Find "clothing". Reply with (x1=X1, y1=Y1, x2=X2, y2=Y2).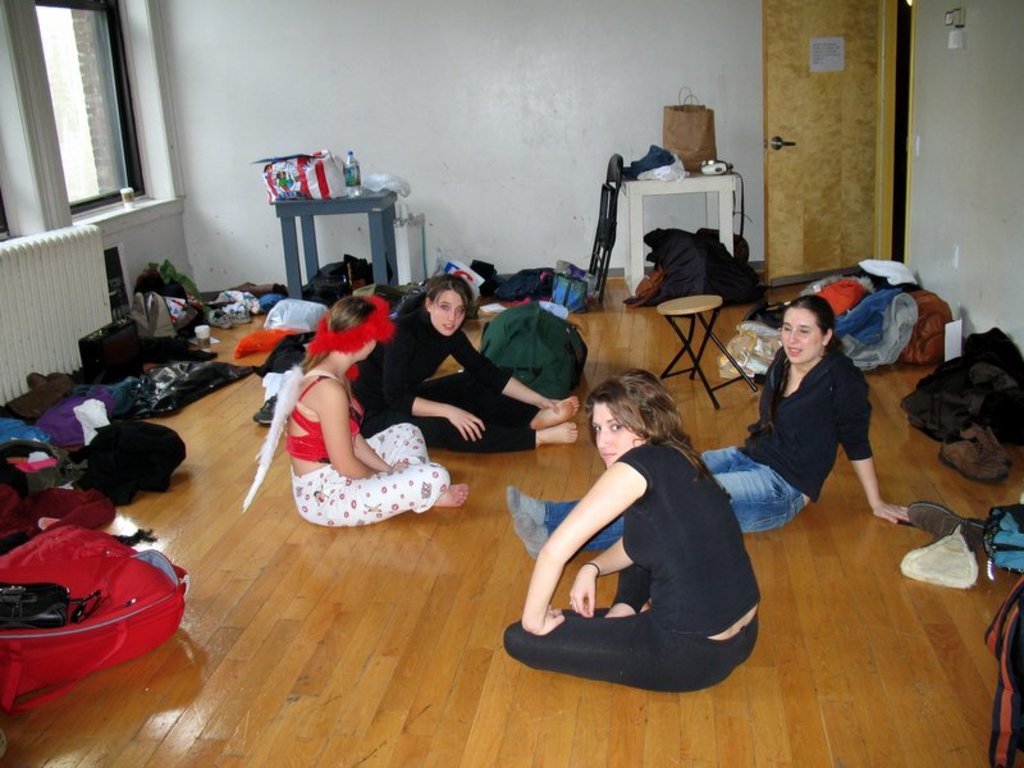
(x1=360, y1=312, x2=504, y2=461).
